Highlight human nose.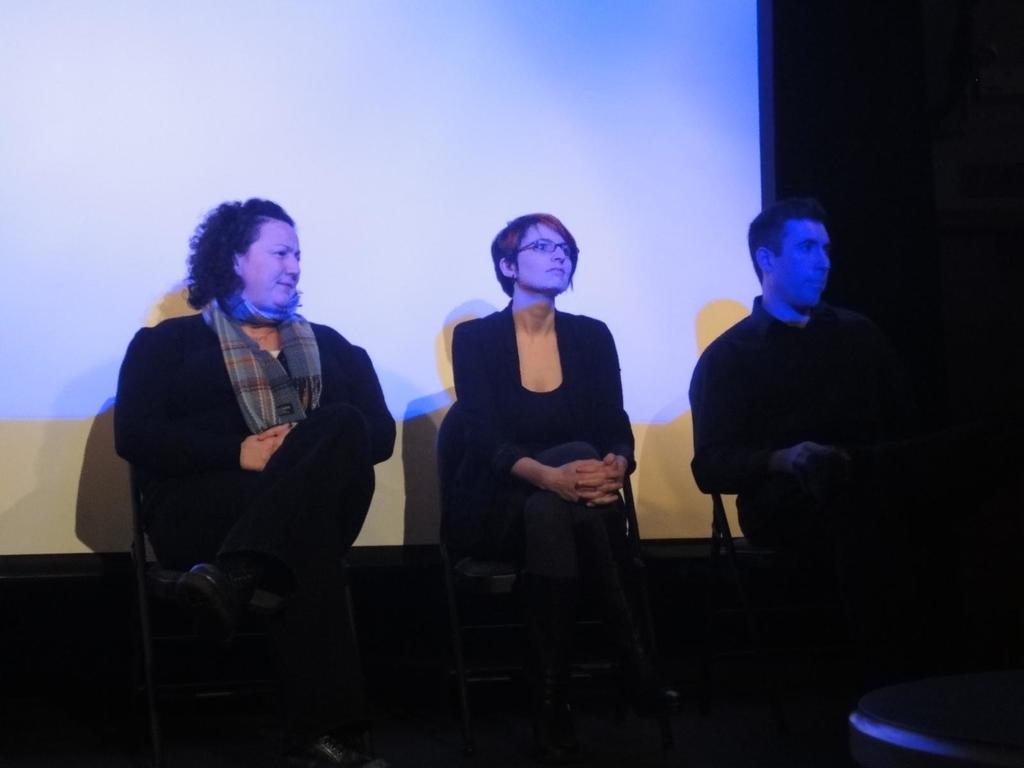
Highlighted region: locate(284, 257, 300, 283).
